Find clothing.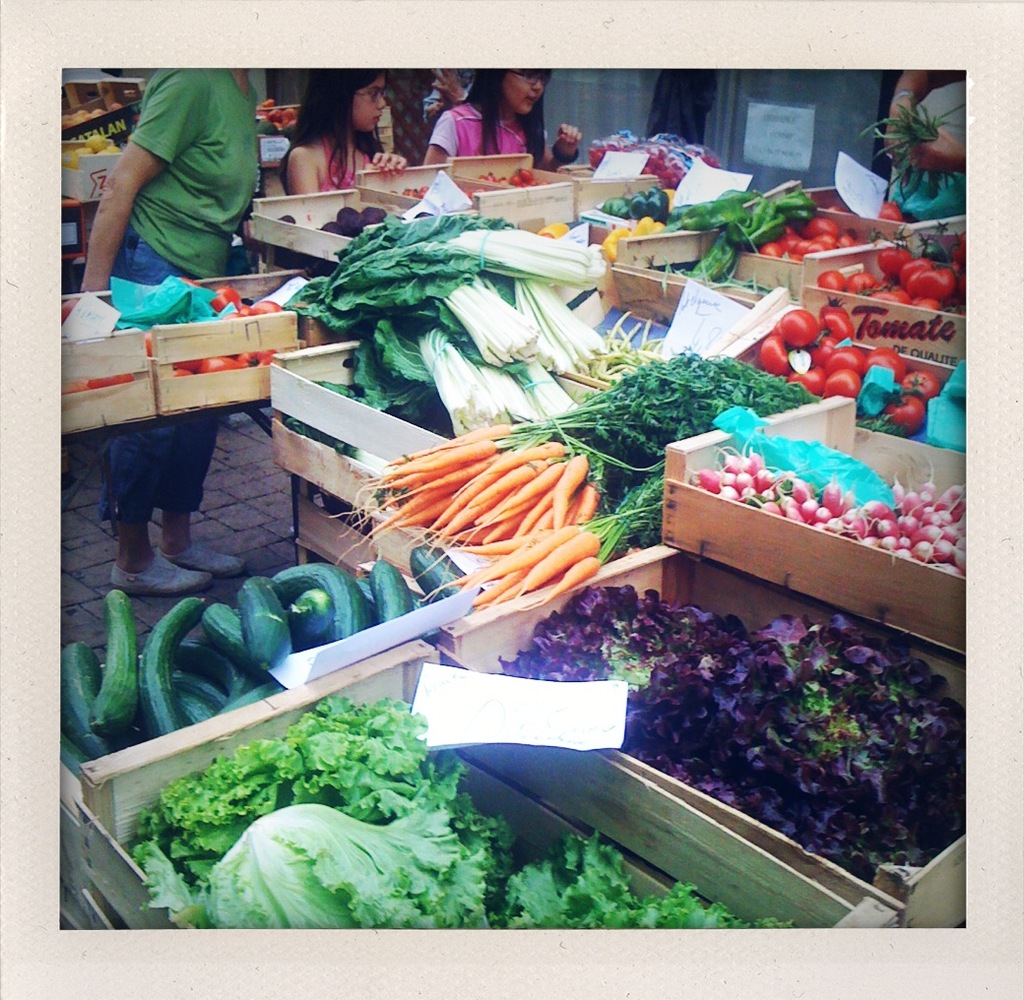
<region>321, 127, 371, 187</region>.
